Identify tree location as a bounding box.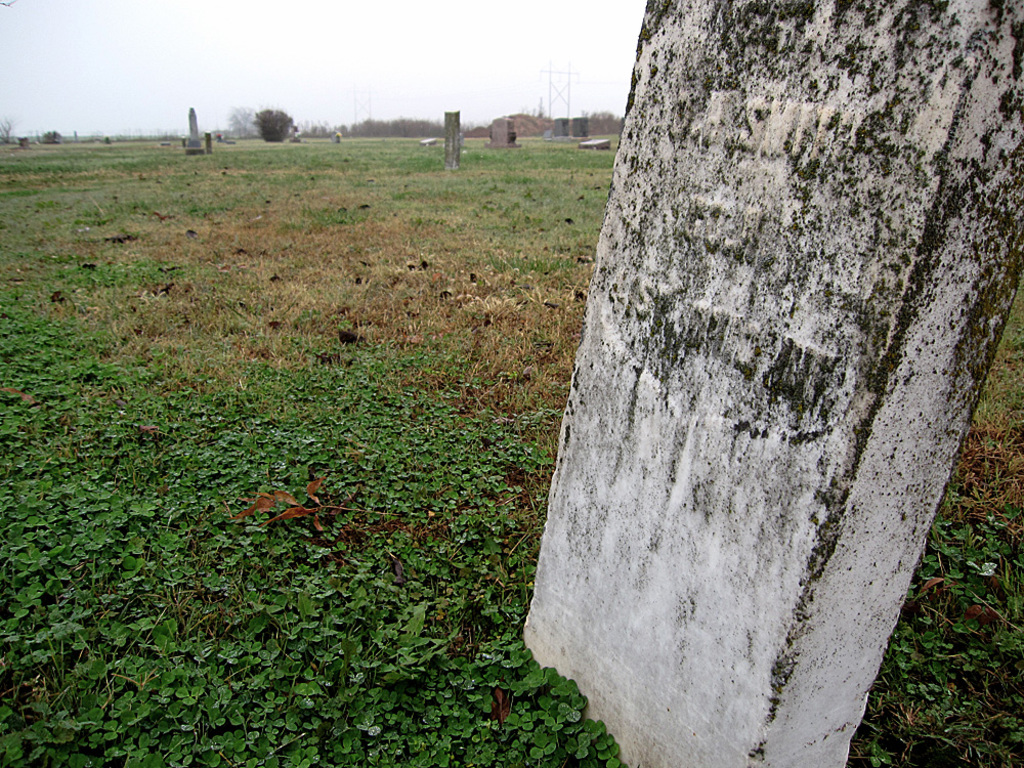
<bbox>0, 106, 15, 137</bbox>.
